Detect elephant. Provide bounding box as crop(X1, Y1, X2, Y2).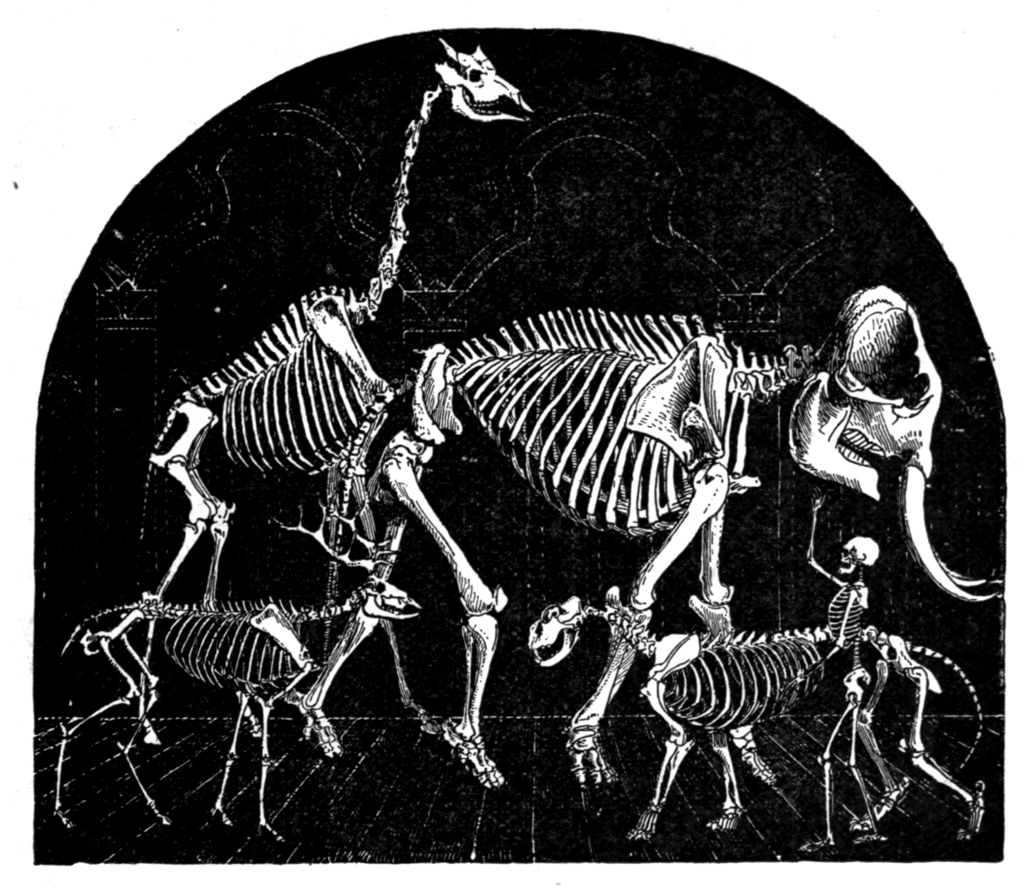
crop(340, 287, 1008, 790).
